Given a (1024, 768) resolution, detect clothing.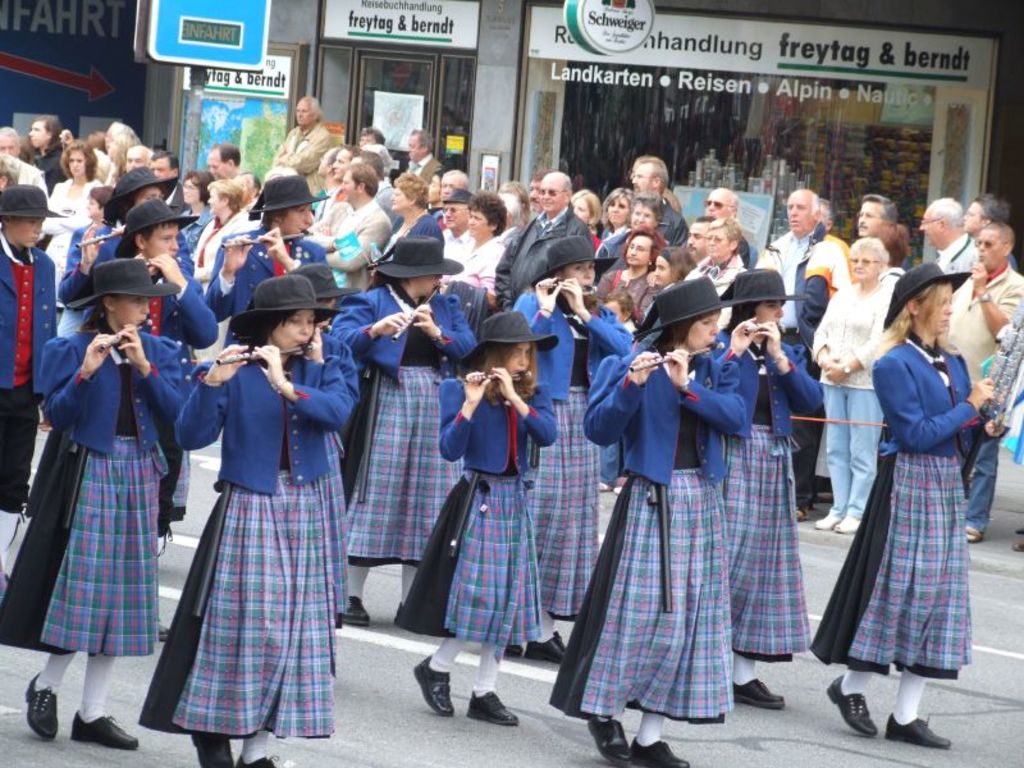
<box>408,157,442,184</box>.
